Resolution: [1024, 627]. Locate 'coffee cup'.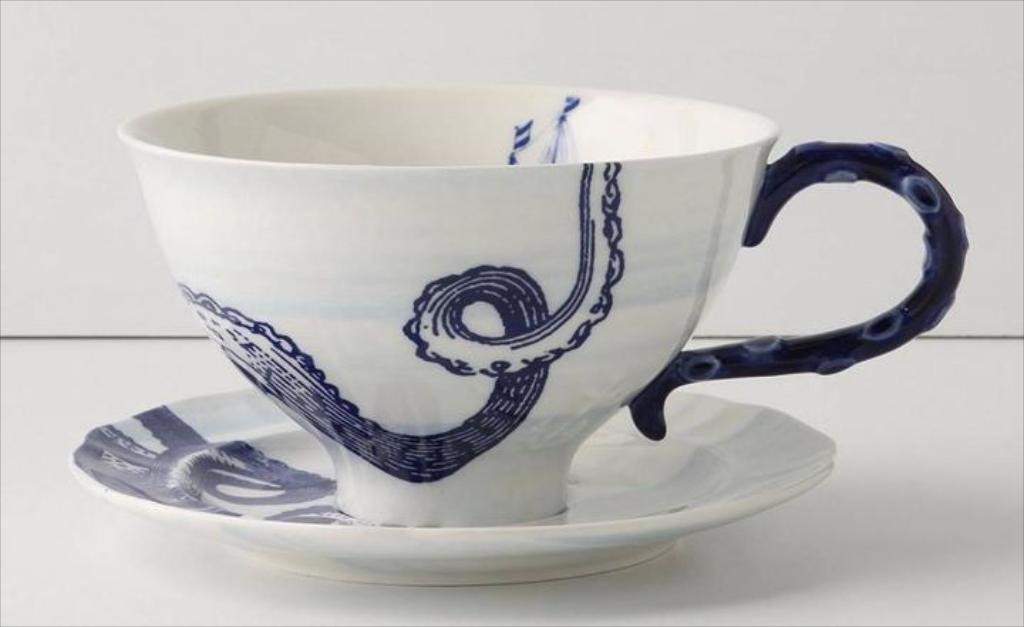
x1=115, y1=78, x2=971, y2=533.
